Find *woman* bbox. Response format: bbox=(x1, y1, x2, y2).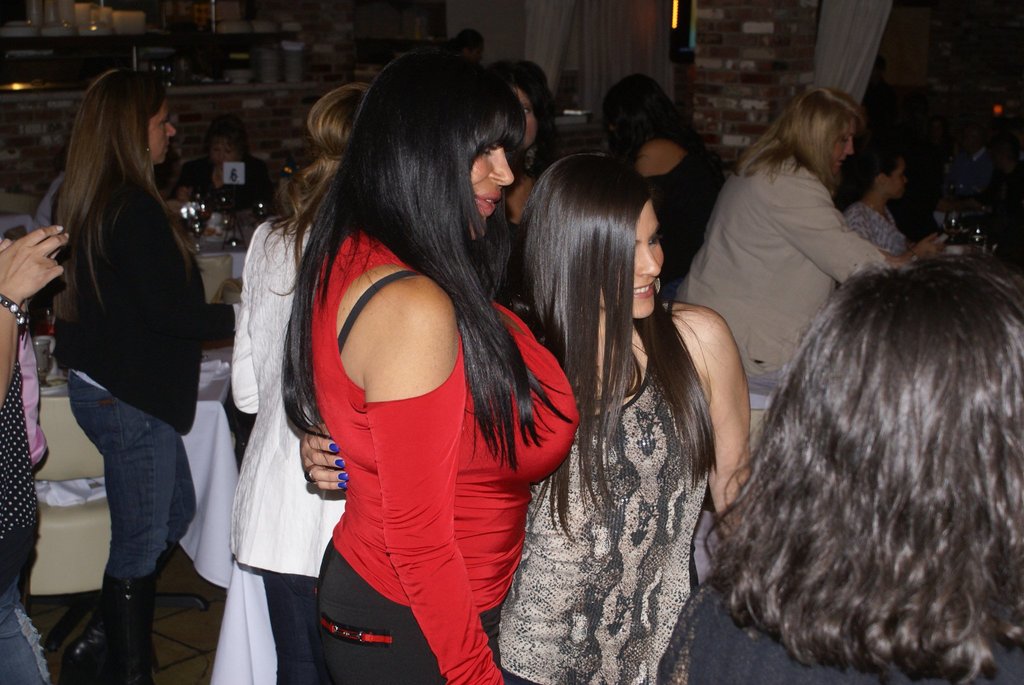
bbox=(29, 73, 214, 684).
